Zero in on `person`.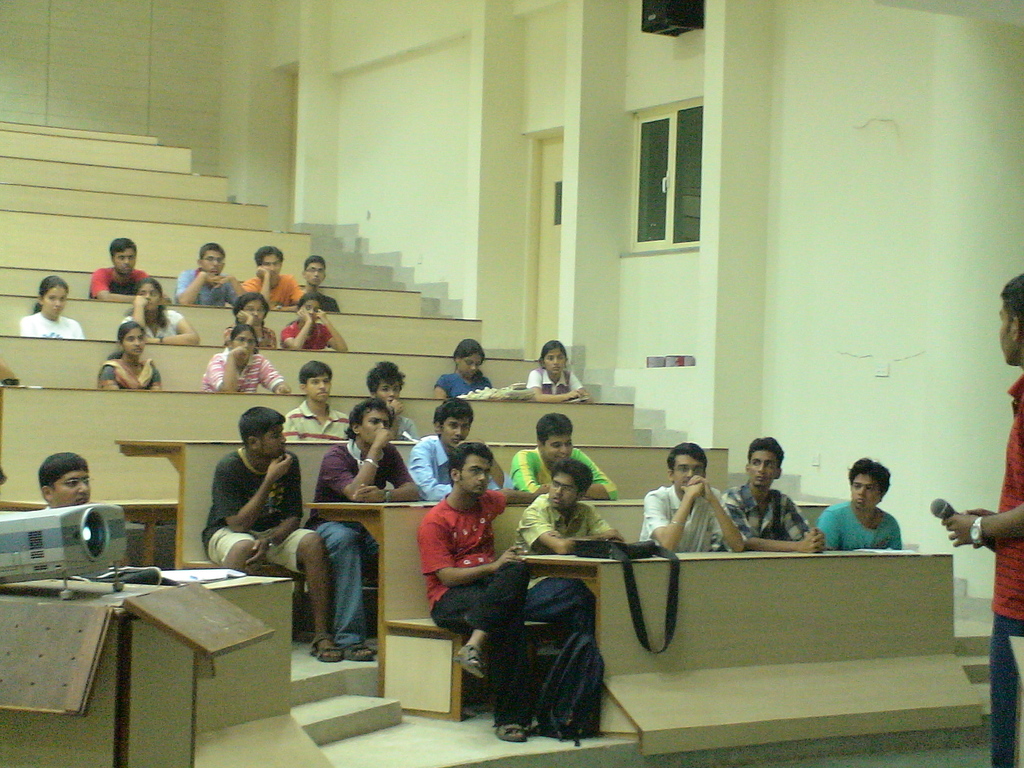
Zeroed in: {"left": 284, "top": 292, "right": 349, "bottom": 354}.
